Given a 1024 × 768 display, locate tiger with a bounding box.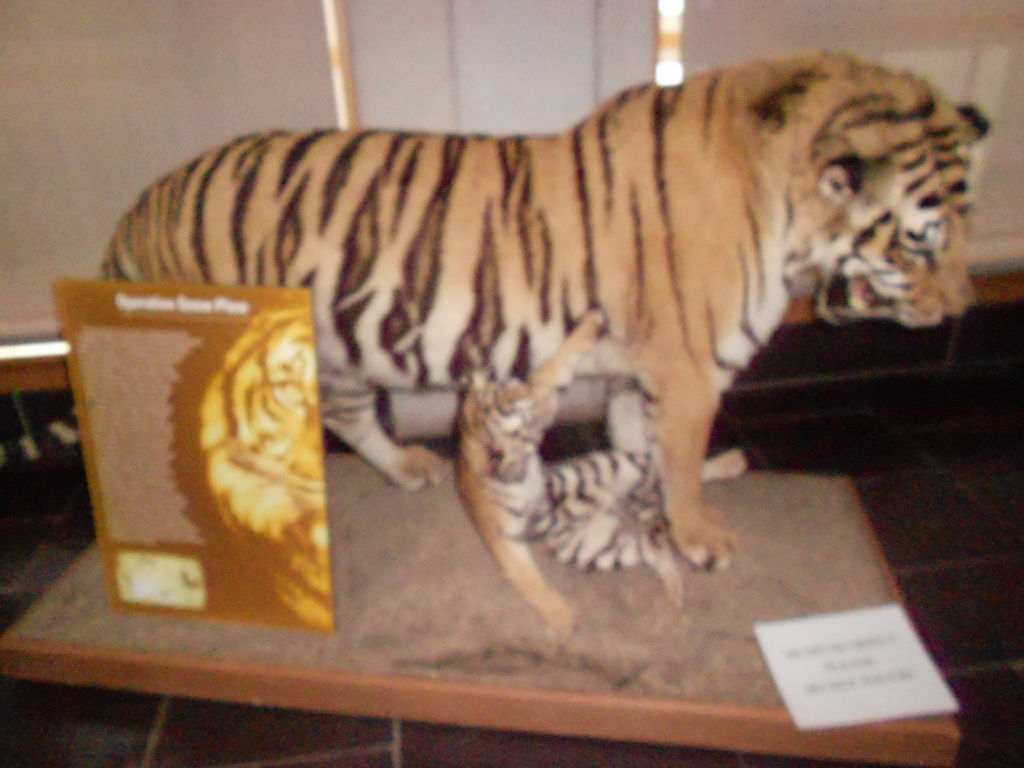
Located: {"left": 458, "top": 308, "right": 743, "bottom": 631}.
